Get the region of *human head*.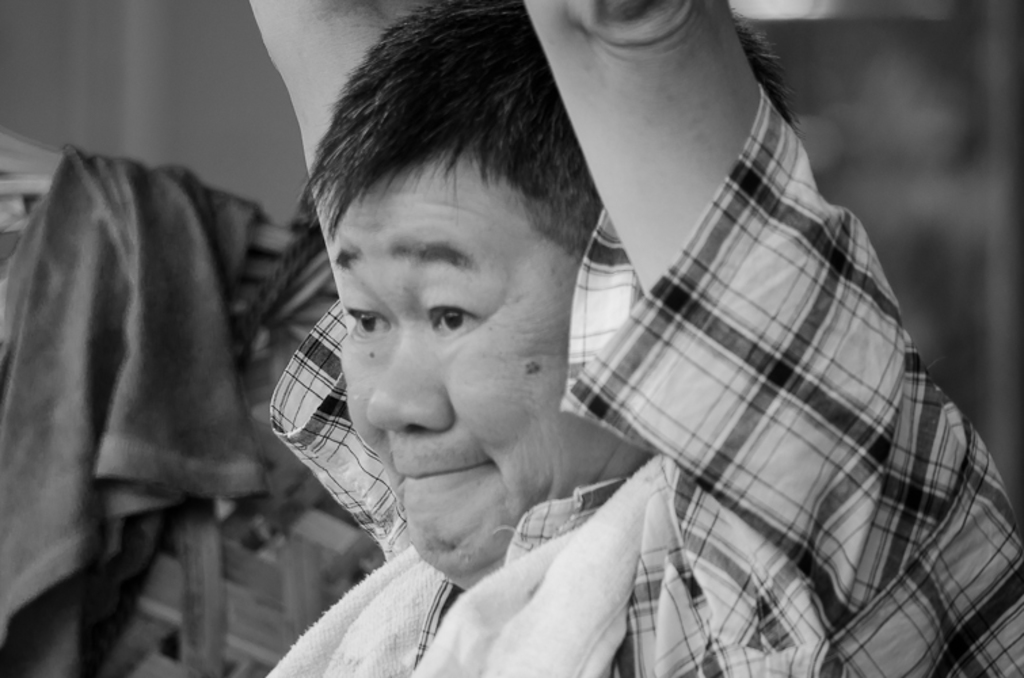
293:16:783:574.
